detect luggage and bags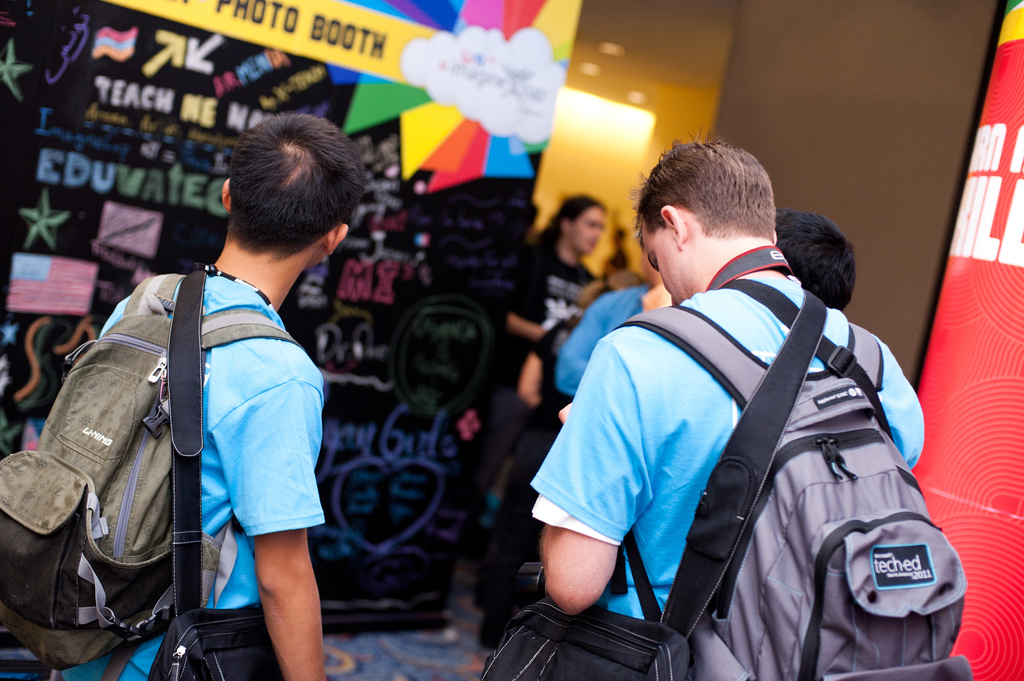
left=618, top=306, right=975, bottom=680
